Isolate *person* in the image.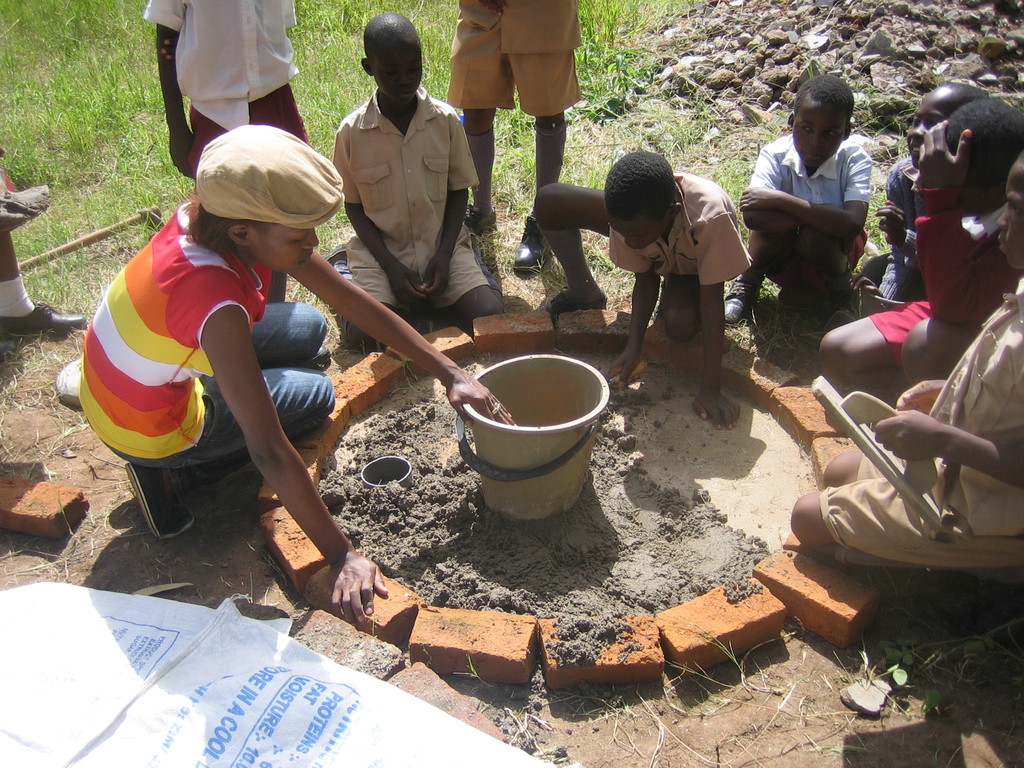
Isolated region: {"x1": 331, "y1": 26, "x2": 478, "y2": 351}.
